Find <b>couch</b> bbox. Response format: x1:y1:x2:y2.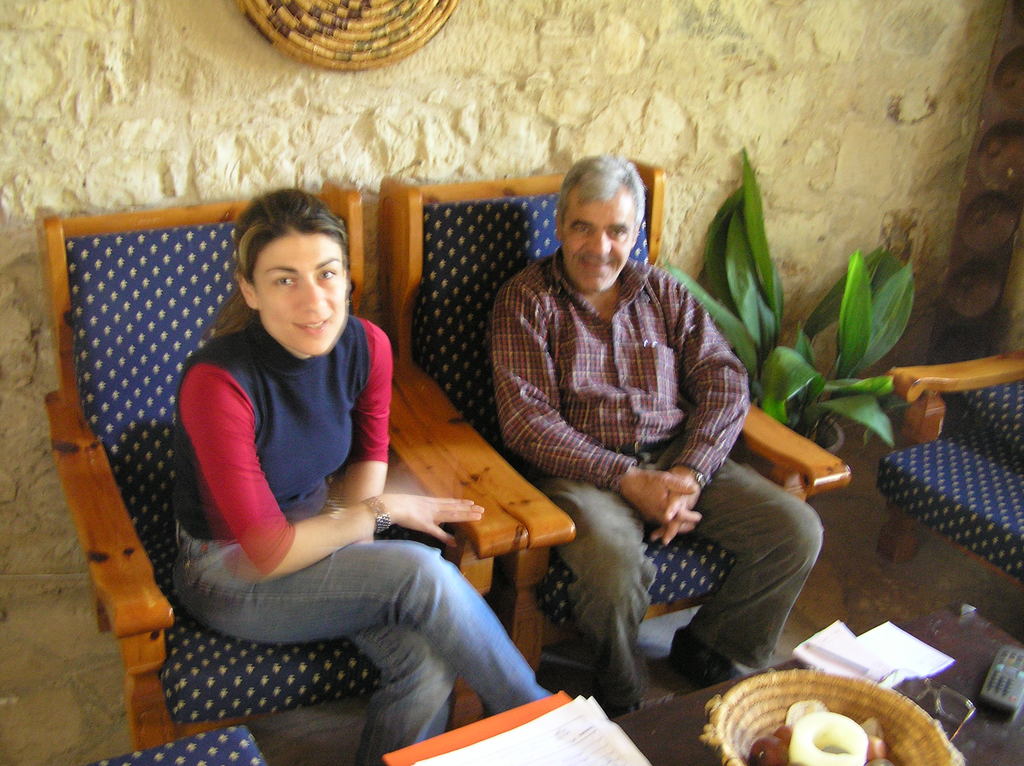
377:176:853:676.
